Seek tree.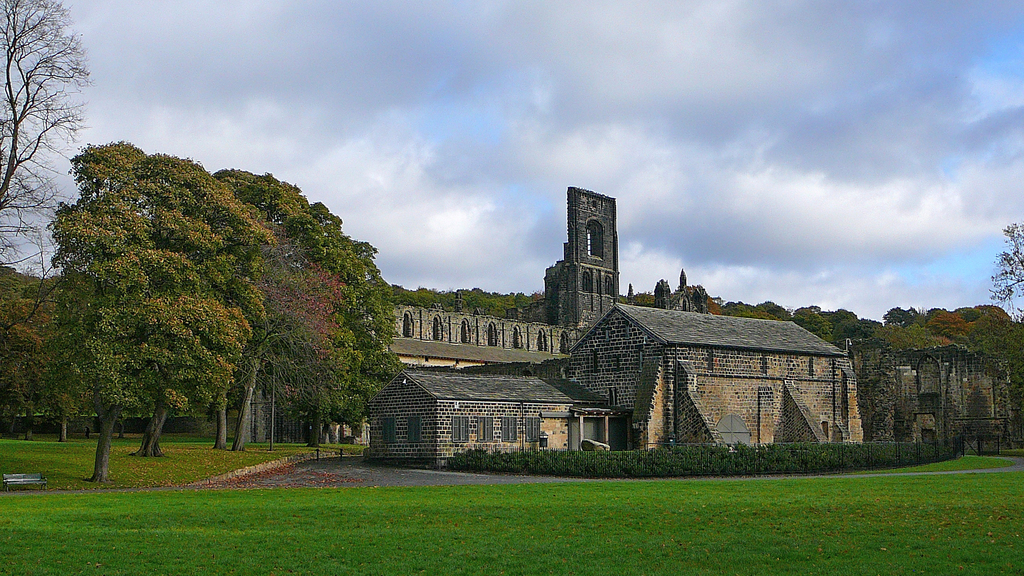
0/259/60/444.
